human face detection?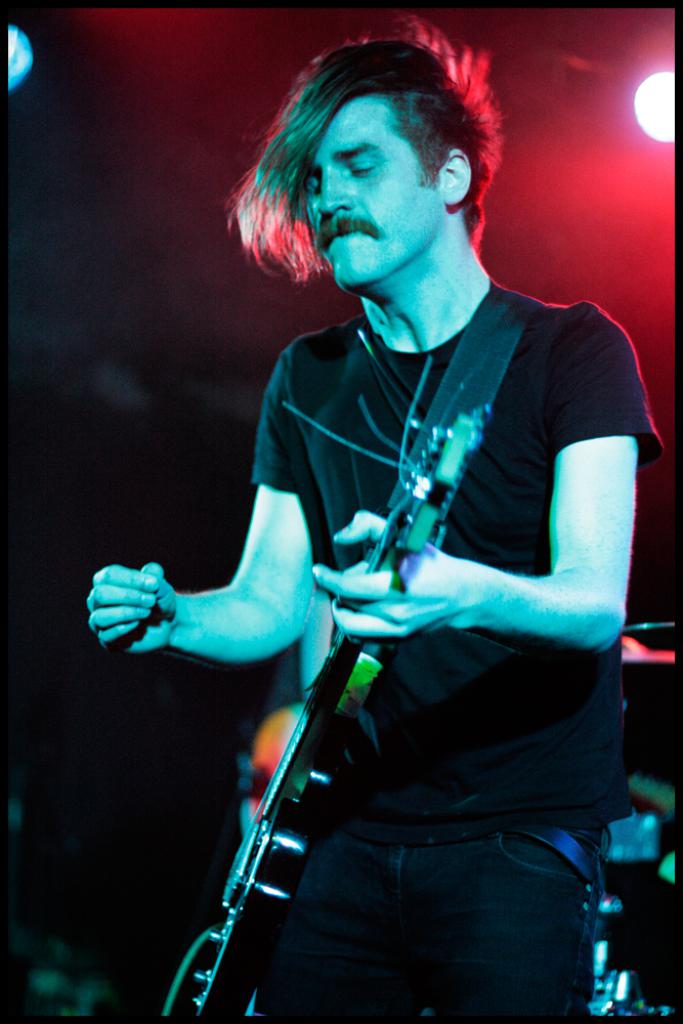
bbox(302, 90, 437, 294)
